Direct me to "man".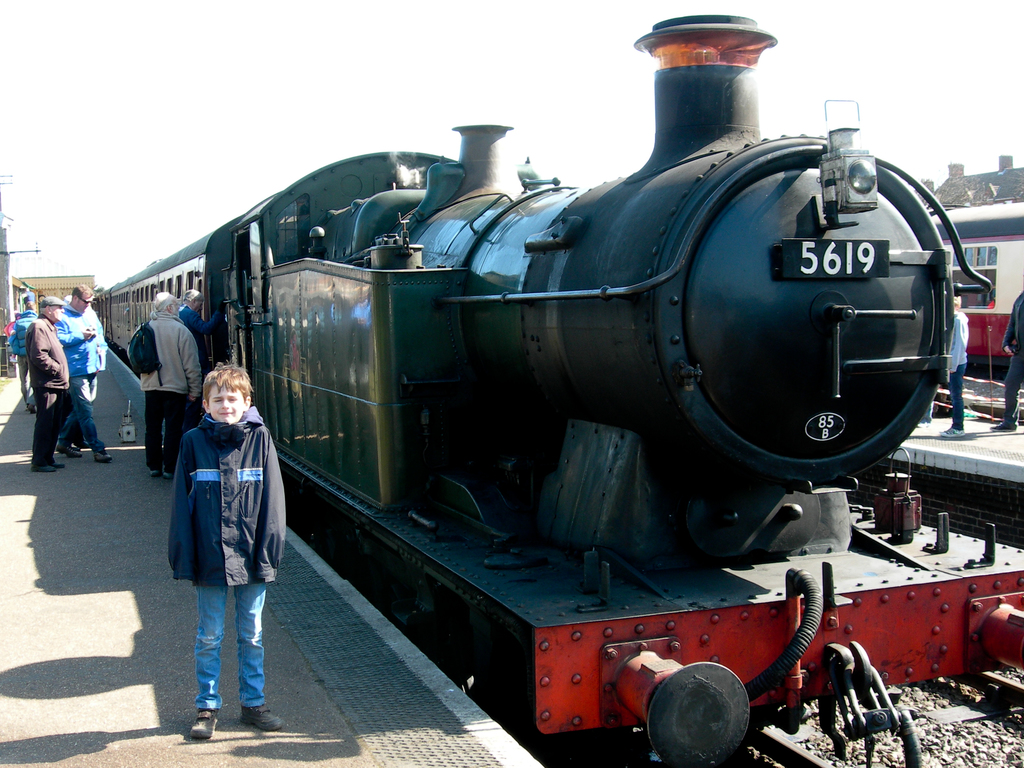
Direction: {"left": 13, "top": 290, "right": 52, "bottom": 401}.
